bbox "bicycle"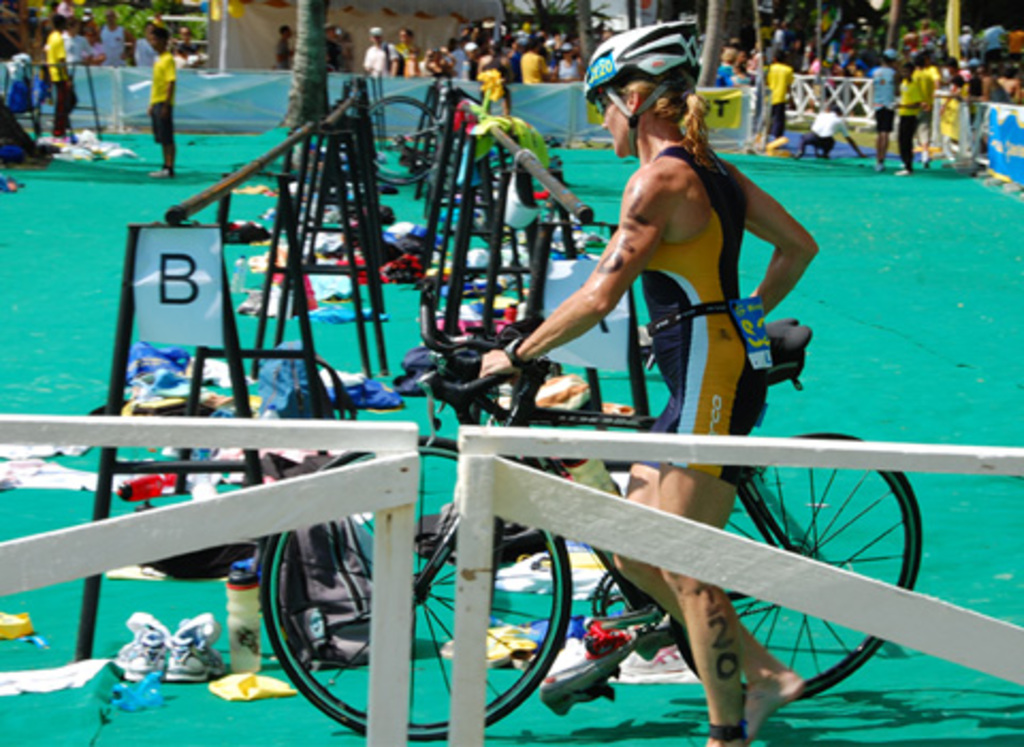
bbox=[186, 408, 830, 734]
